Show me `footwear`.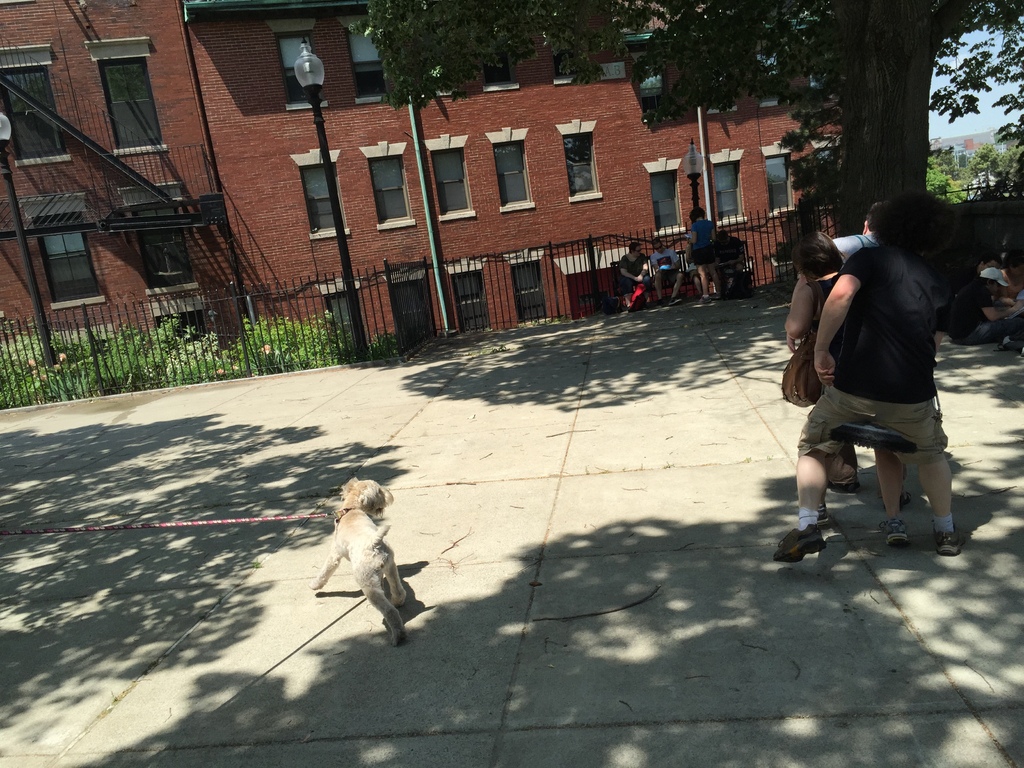
`footwear` is here: 826:479:856:495.
